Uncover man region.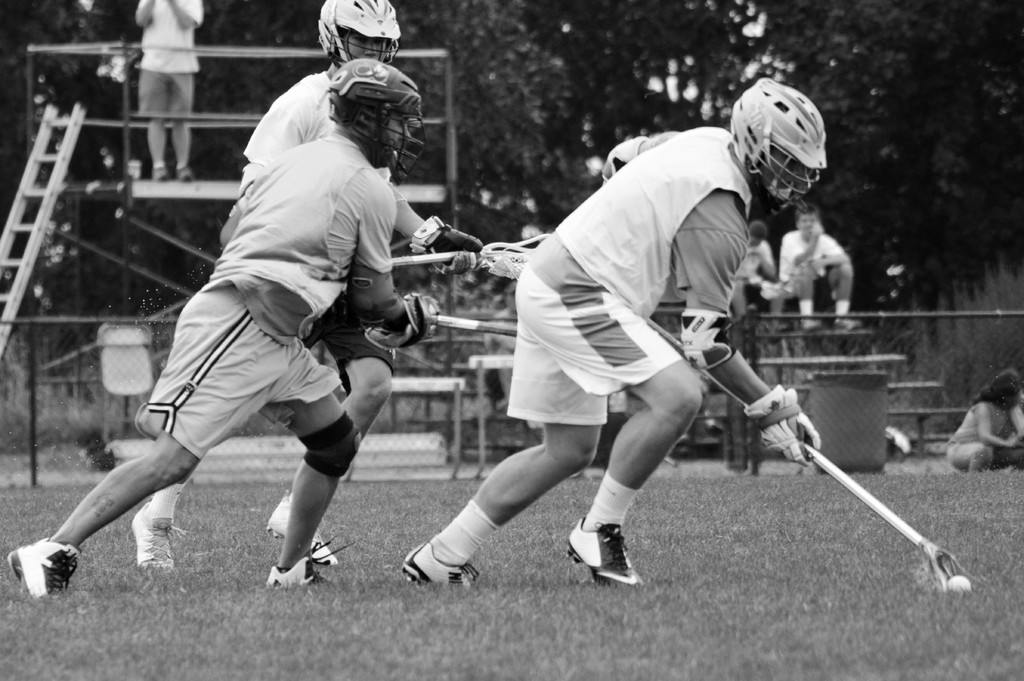
Uncovered: region(6, 57, 442, 594).
